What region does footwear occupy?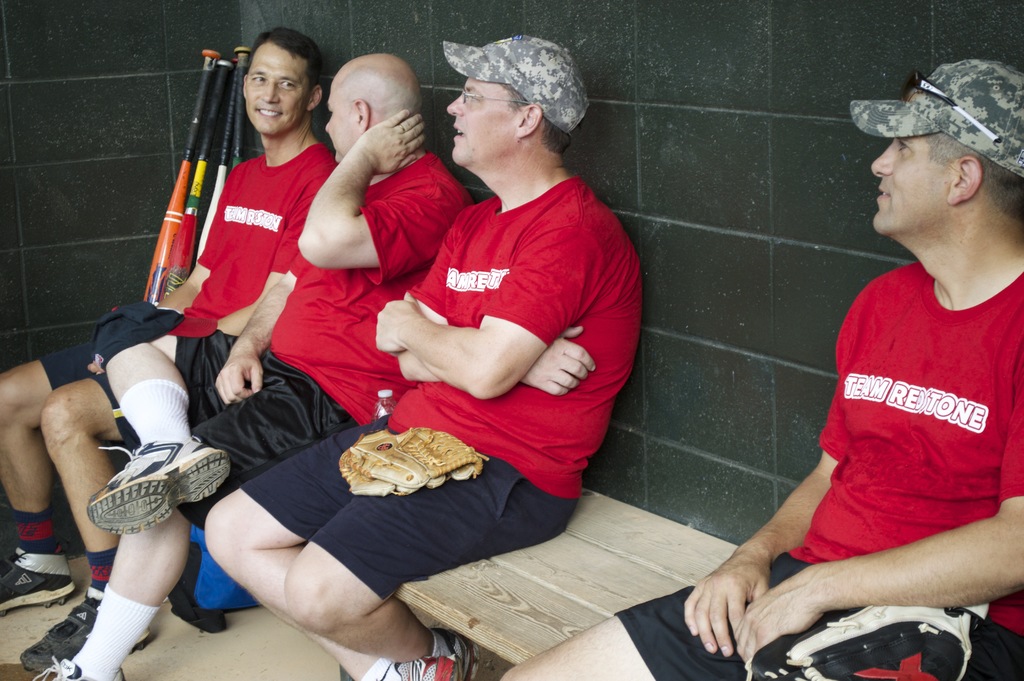
<region>21, 593, 161, 671</region>.
